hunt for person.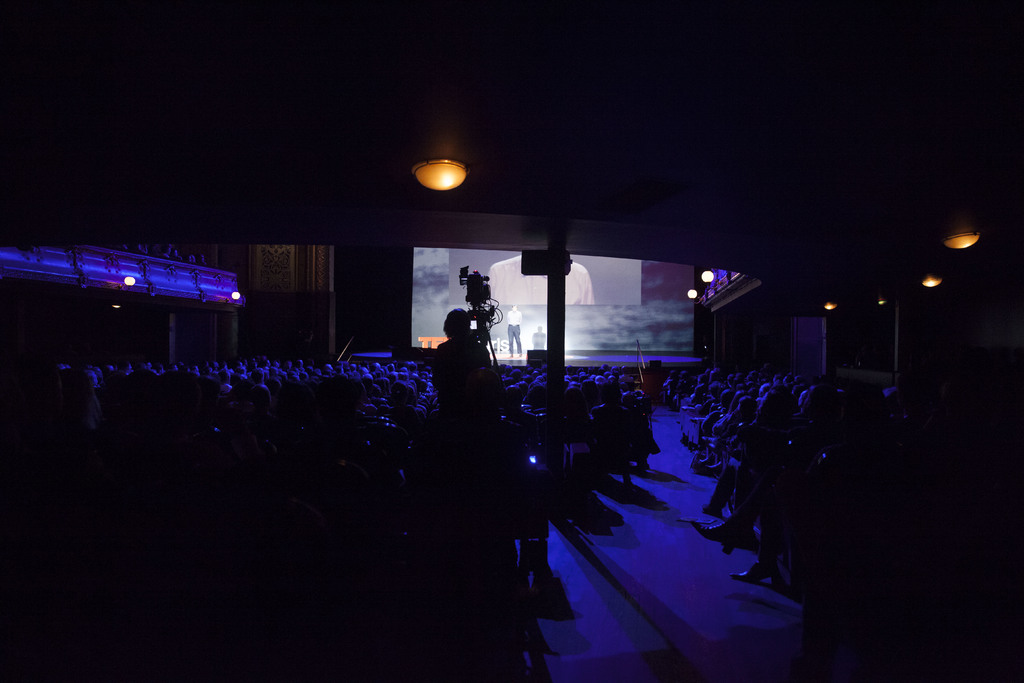
Hunted down at Rect(417, 302, 473, 411).
